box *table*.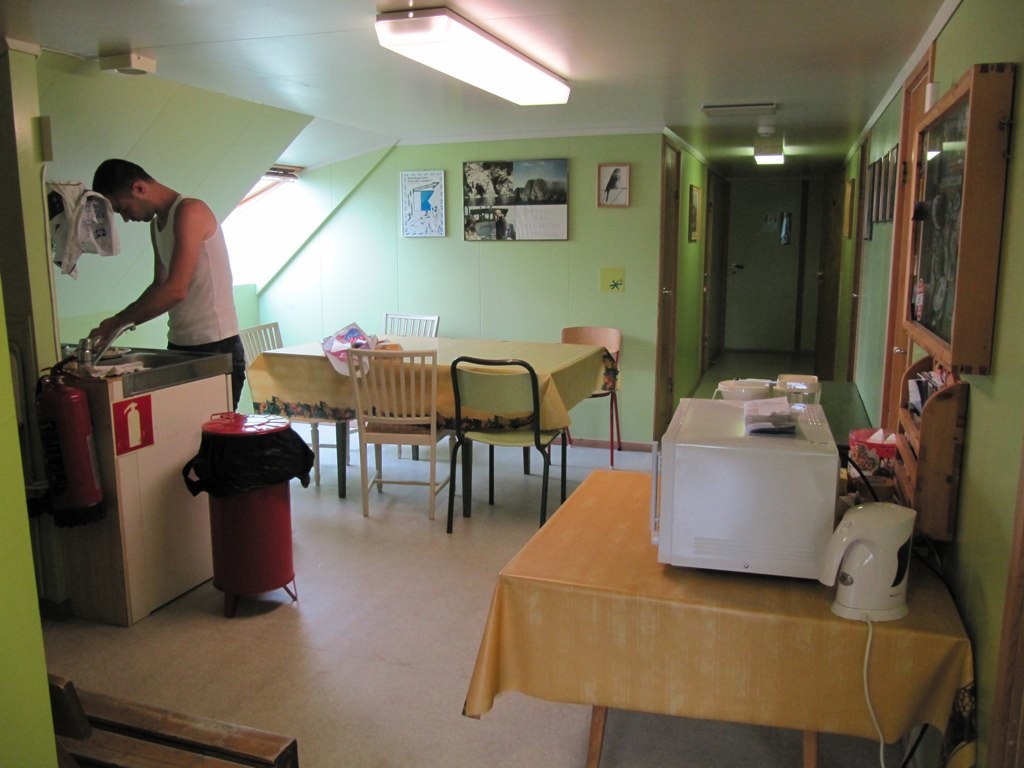
243:323:623:514.
